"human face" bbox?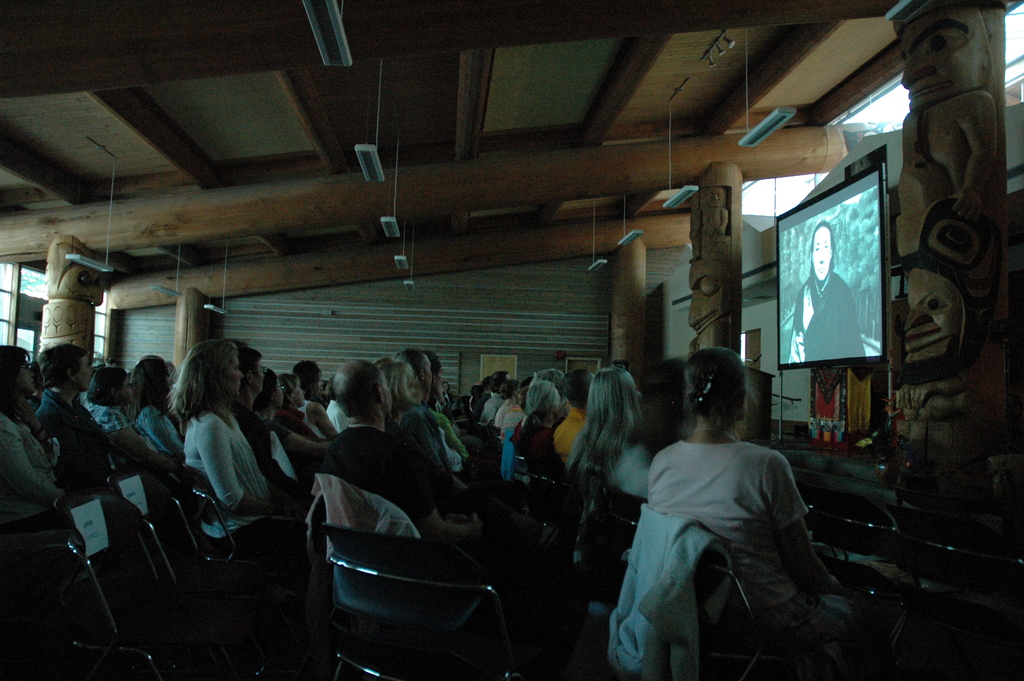
detection(221, 353, 244, 395)
